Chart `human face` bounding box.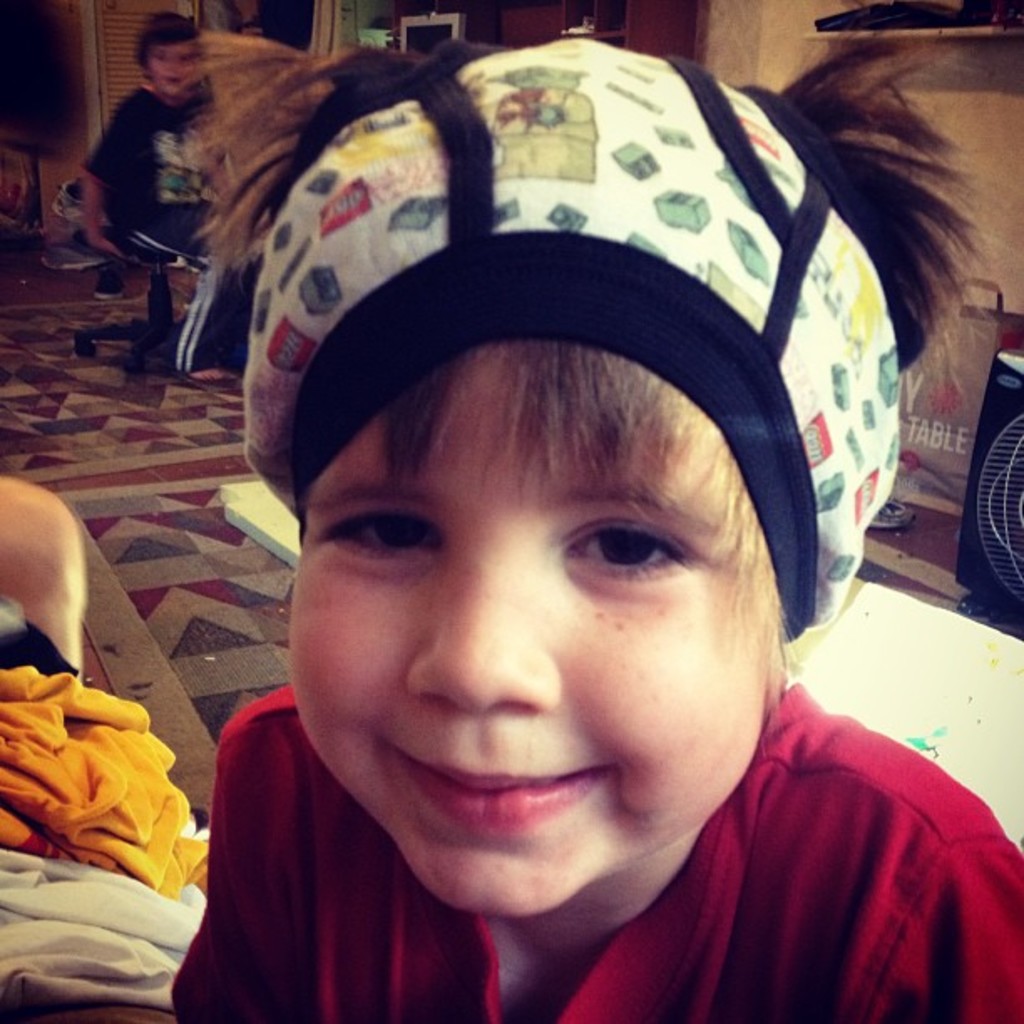
Charted: x1=146 y1=45 x2=194 y2=97.
